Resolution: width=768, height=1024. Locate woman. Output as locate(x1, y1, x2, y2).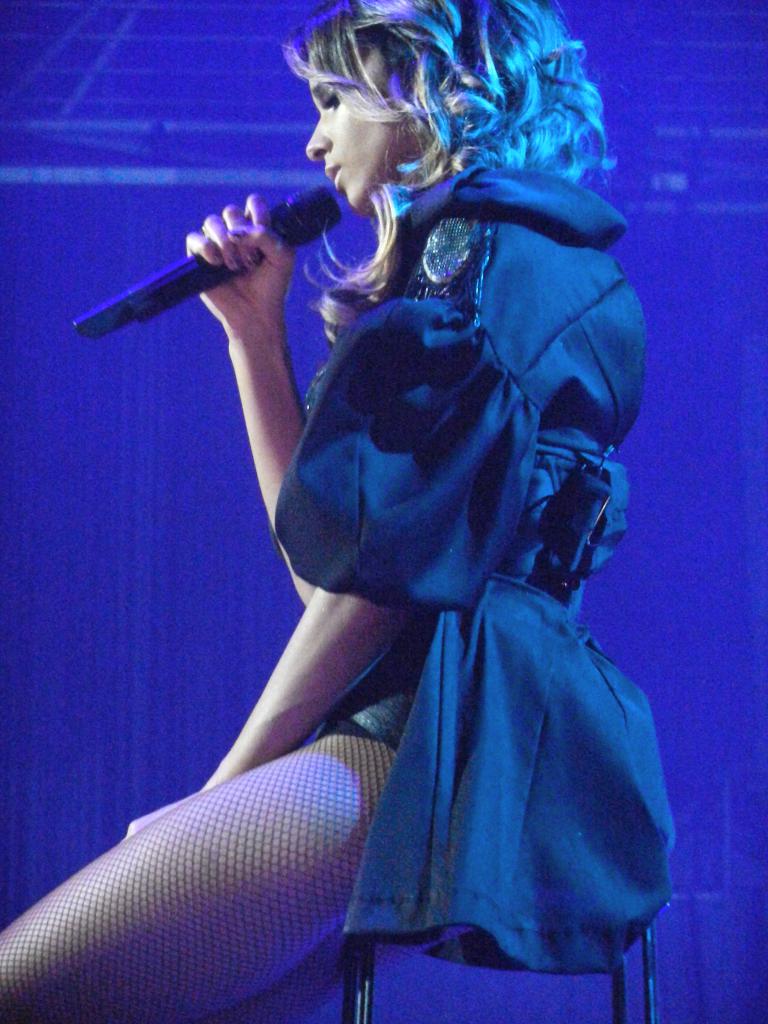
locate(0, 0, 709, 1023).
